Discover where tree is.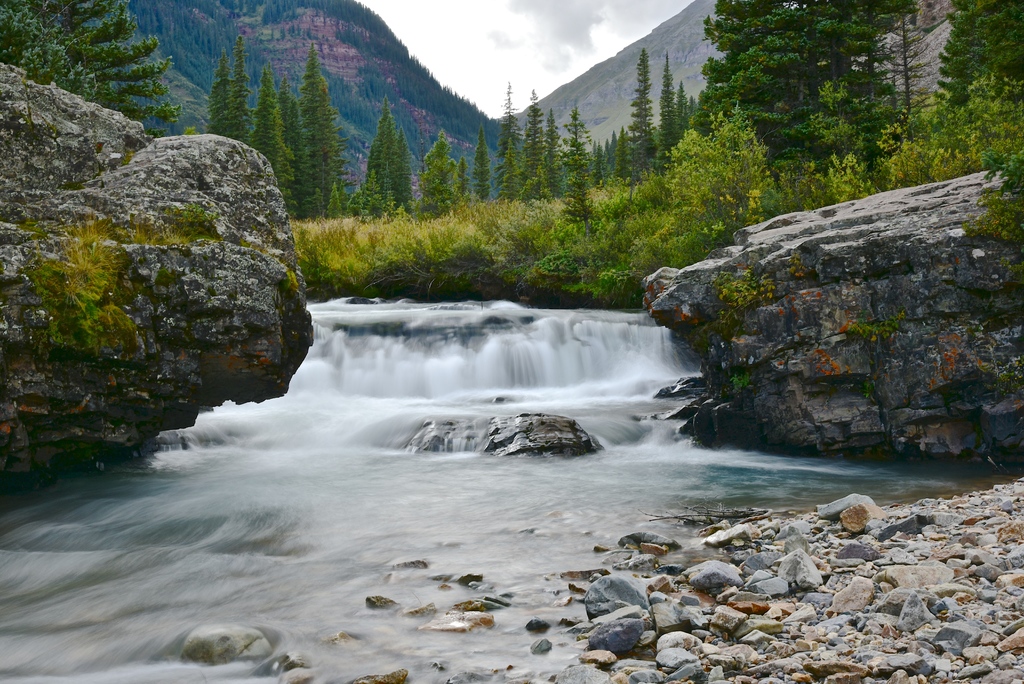
Discovered at [668, 18, 931, 183].
